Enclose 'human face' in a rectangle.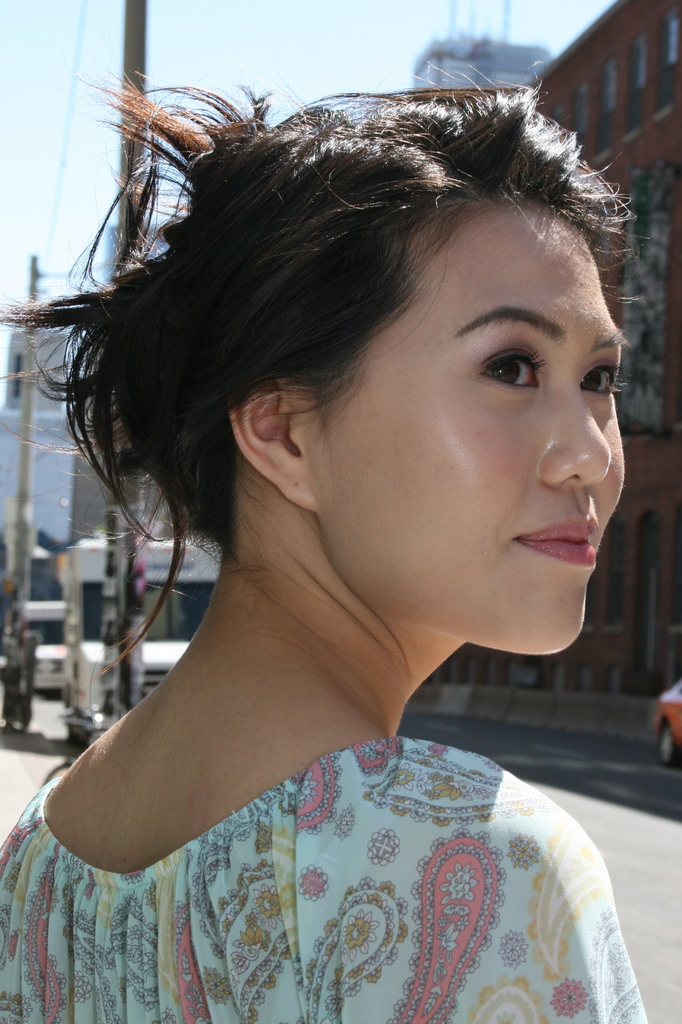
323,200,632,655.
